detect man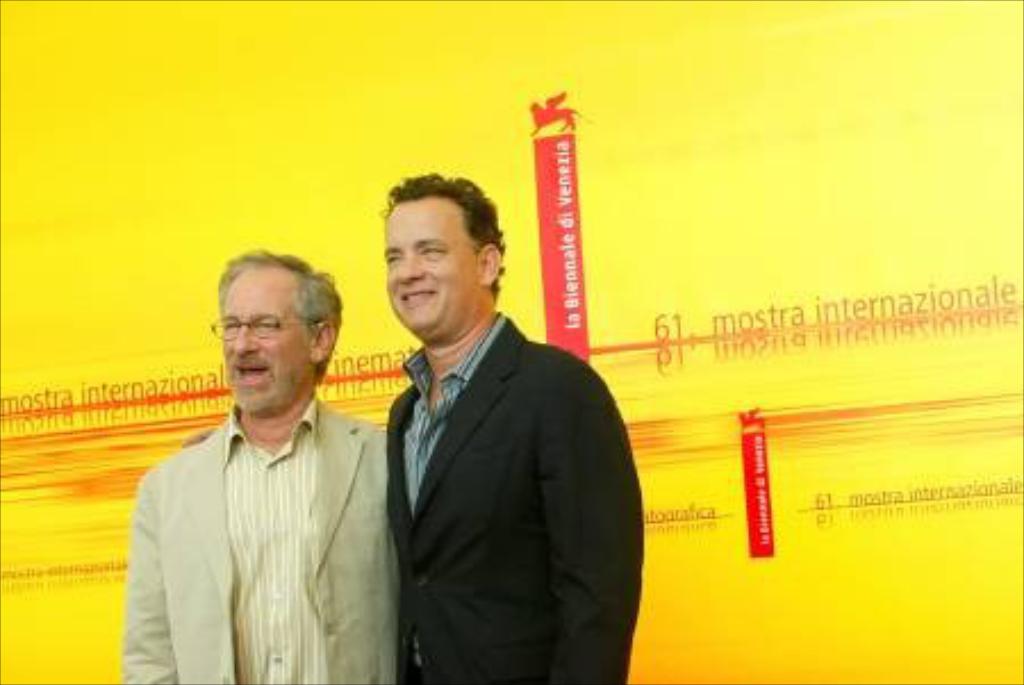
382/164/646/676
